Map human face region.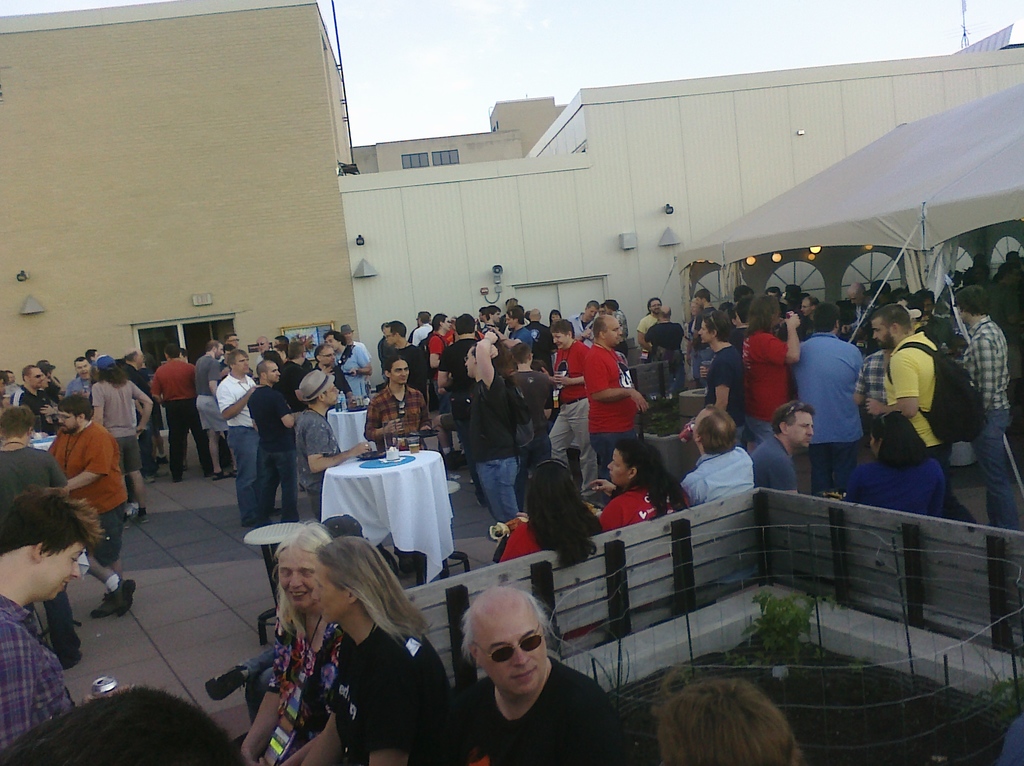
Mapped to box(466, 350, 477, 377).
